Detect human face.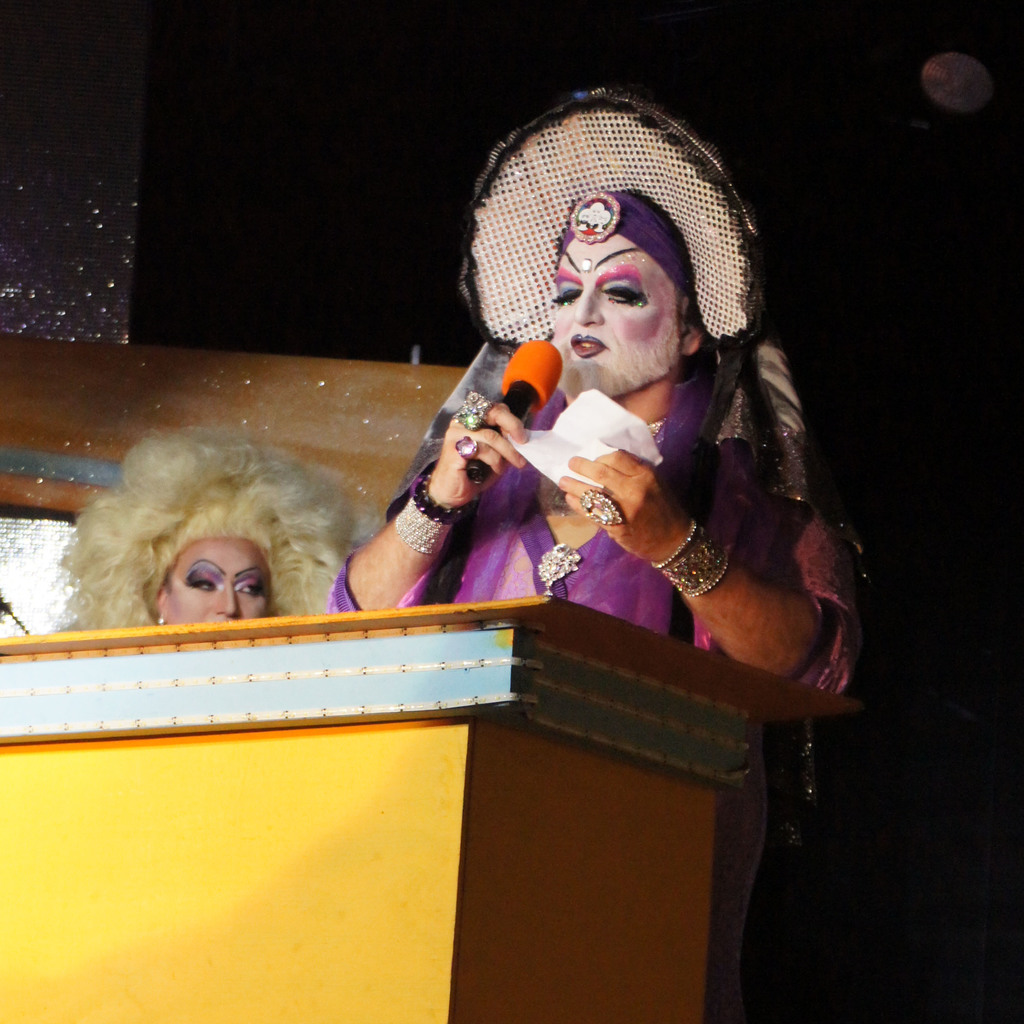
Detected at x1=148 y1=535 x2=268 y2=622.
